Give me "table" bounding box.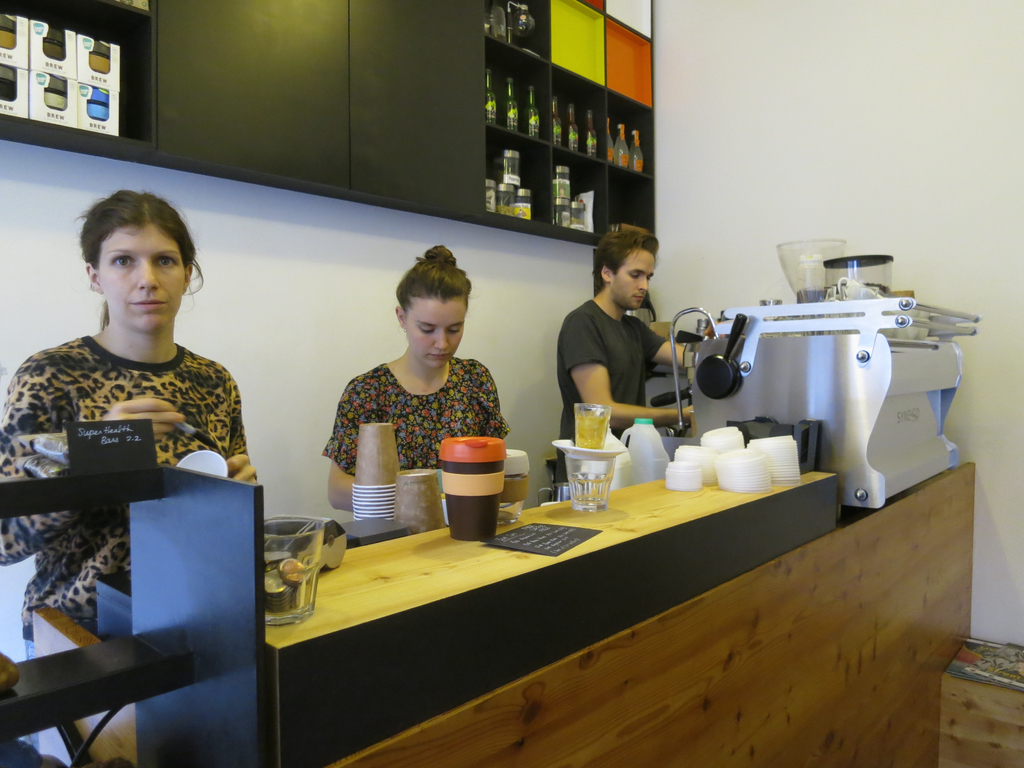
bbox(35, 393, 905, 760).
